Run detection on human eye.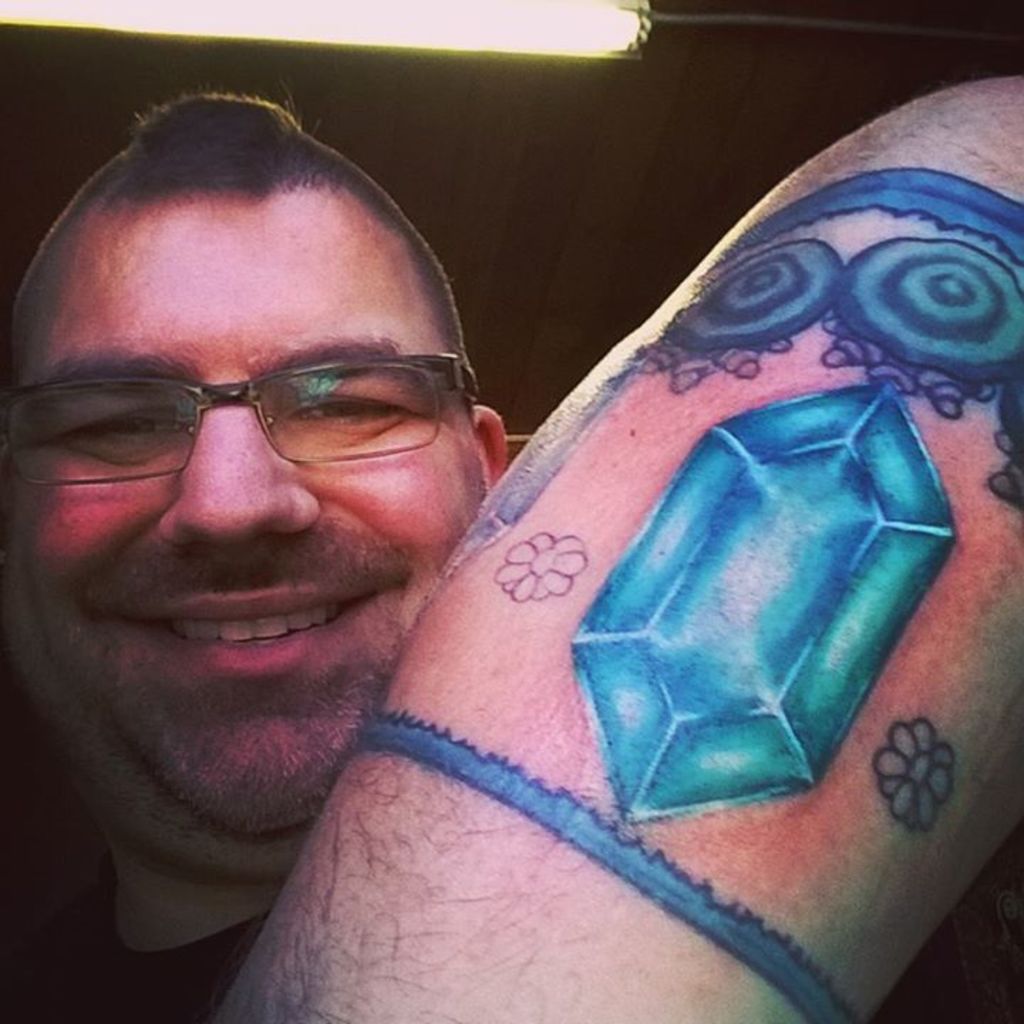
Result: x1=63 y1=400 x2=189 y2=452.
